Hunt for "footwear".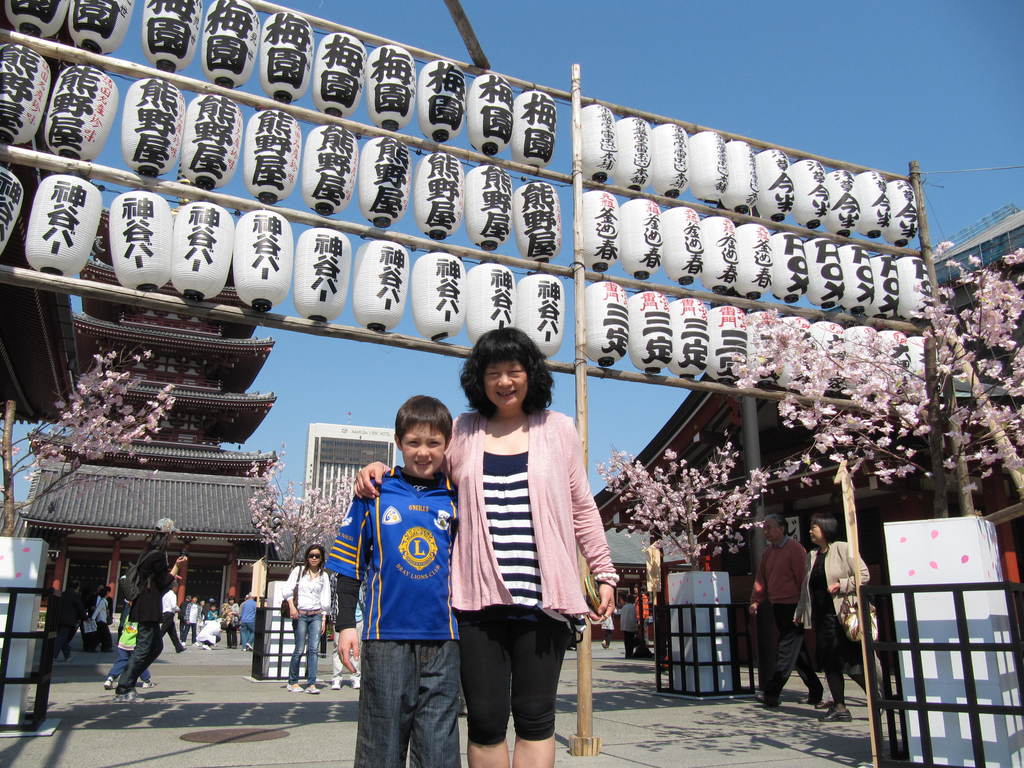
Hunted down at (202, 643, 214, 650).
